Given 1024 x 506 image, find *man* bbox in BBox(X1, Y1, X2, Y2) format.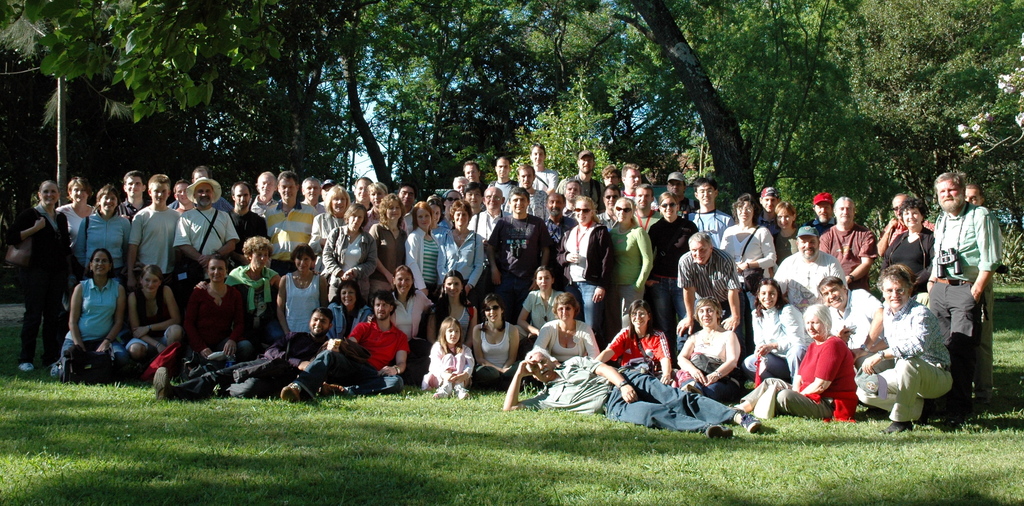
BBox(613, 165, 662, 225).
